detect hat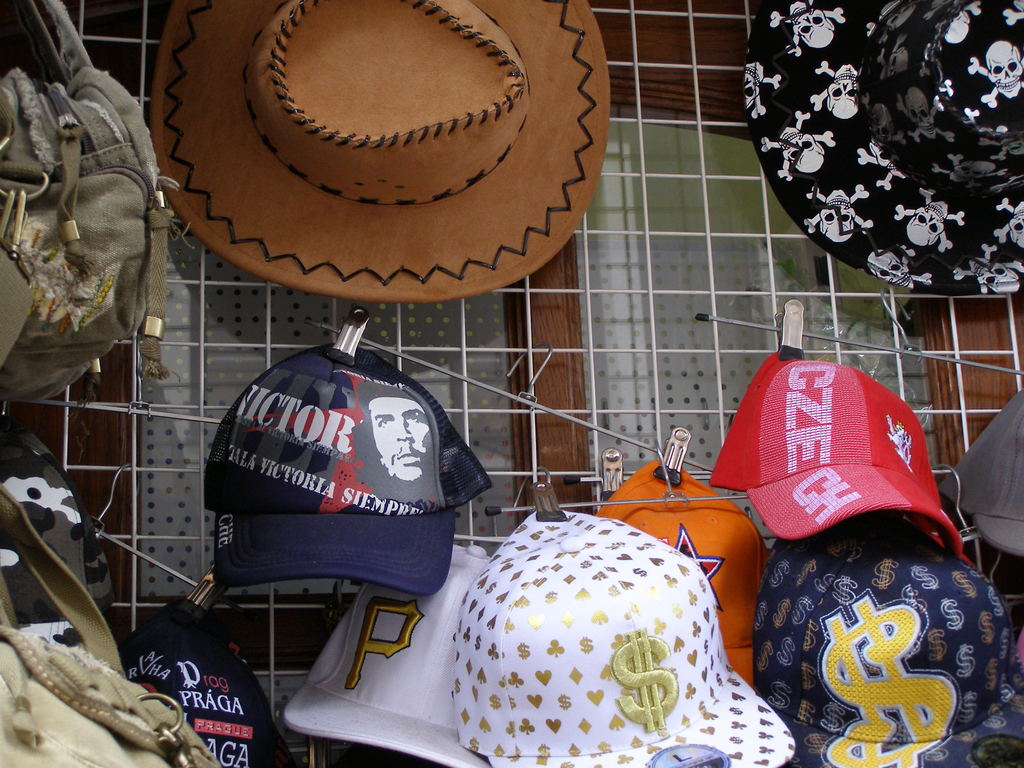
region(744, 0, 1023, 296)
